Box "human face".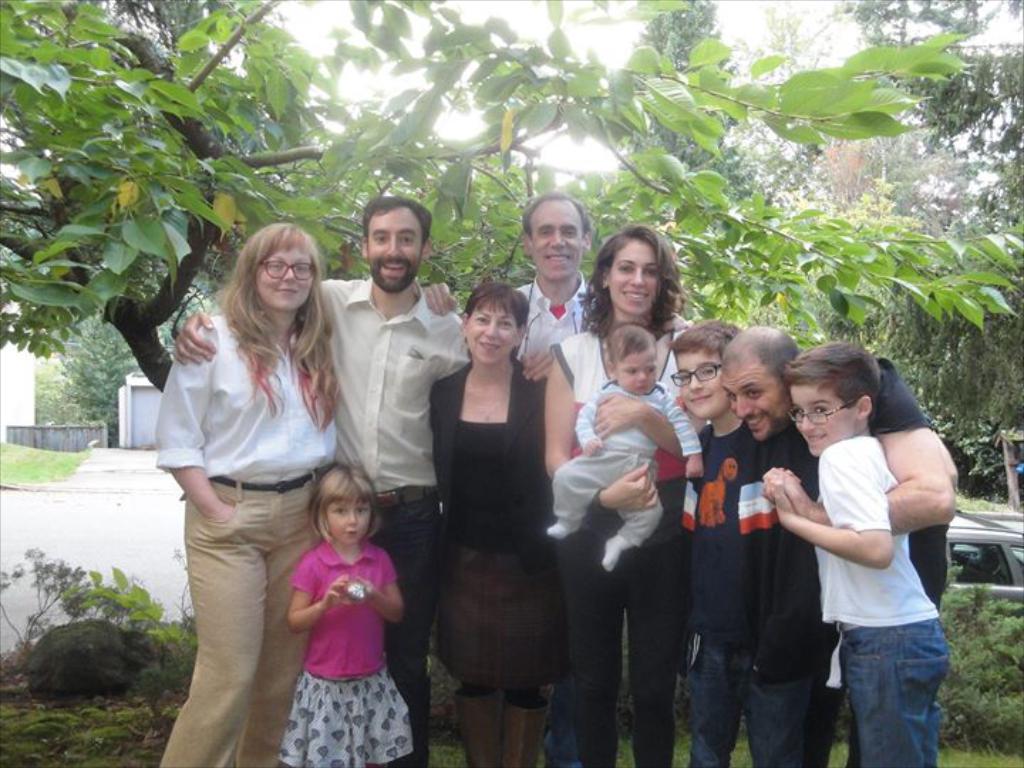
(x1=786, y1=378, x2=858, y2=455).
